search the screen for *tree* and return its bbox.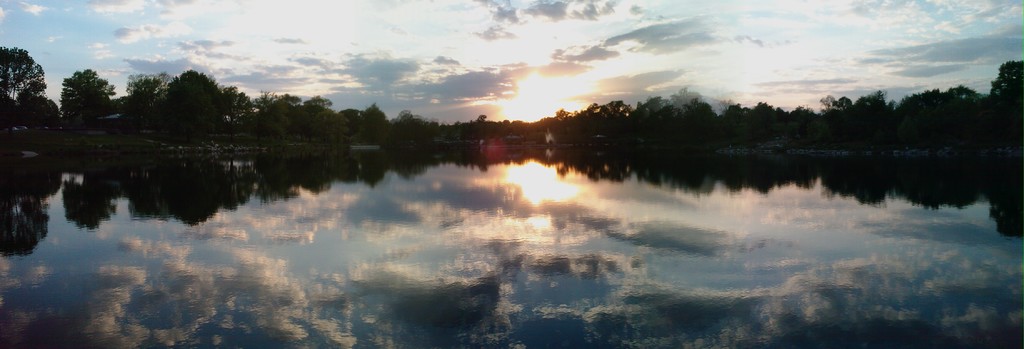
Found: 663,101,685,139.
